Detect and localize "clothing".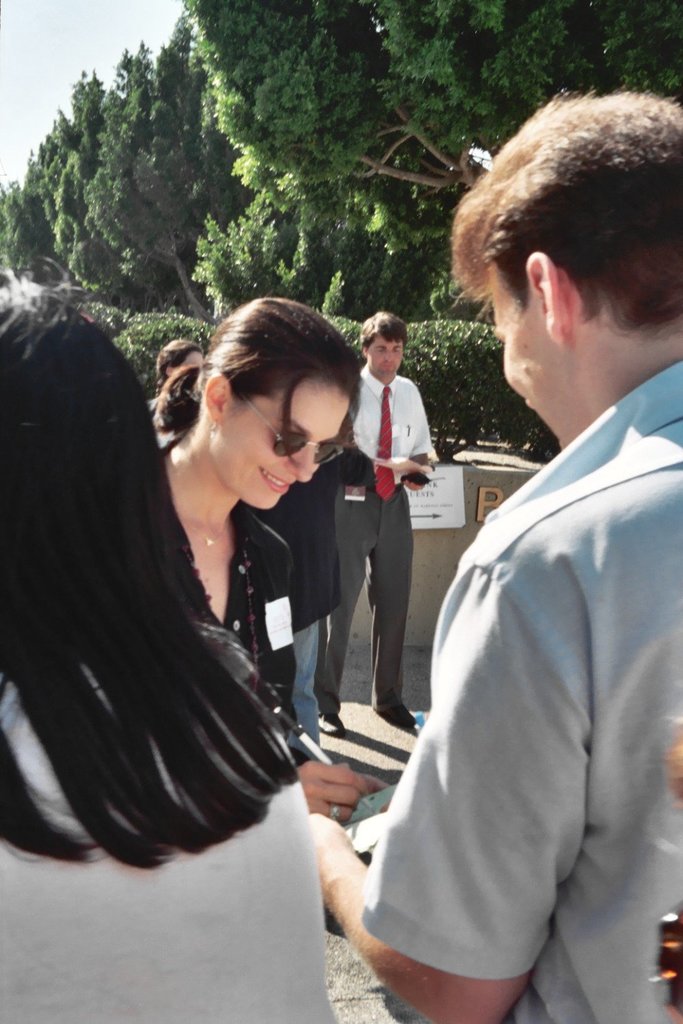
Localized at (359, 355, 675, 1023).
